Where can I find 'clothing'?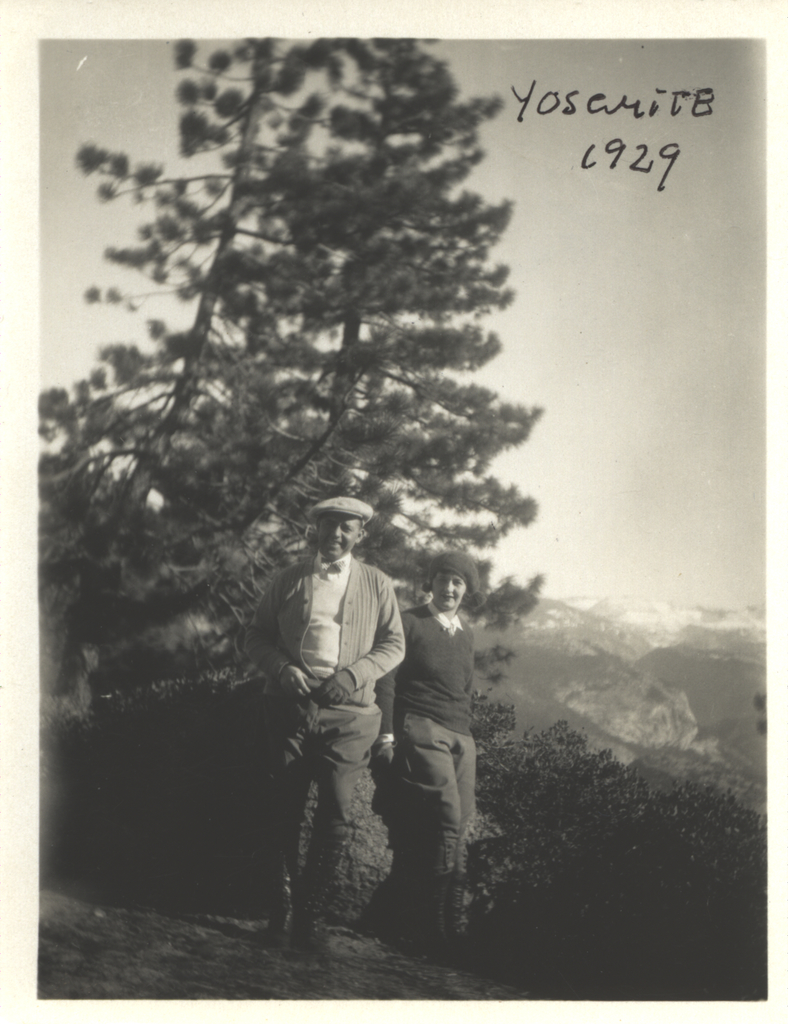
You can find it at [x1=392, y1=600, x2=478, y2=922].
